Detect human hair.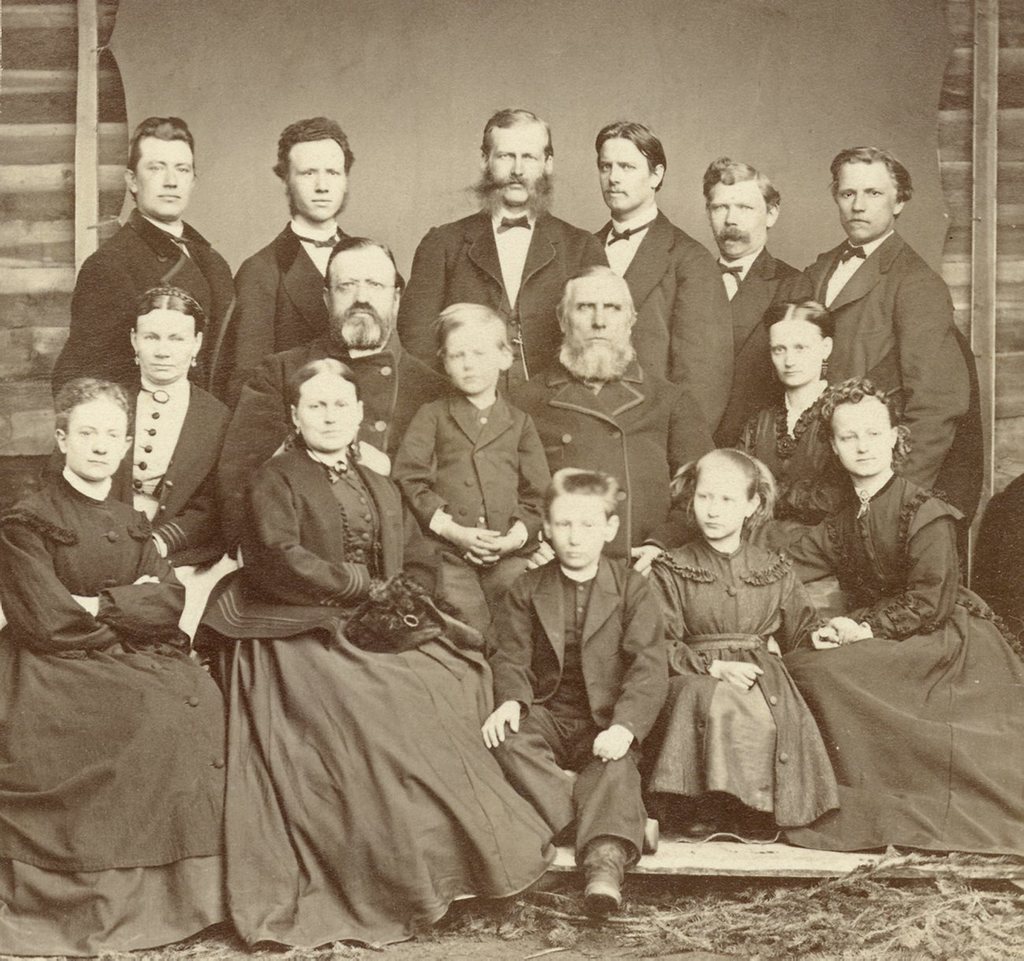
Detected at bbox=[429, 275, 510, 348].
